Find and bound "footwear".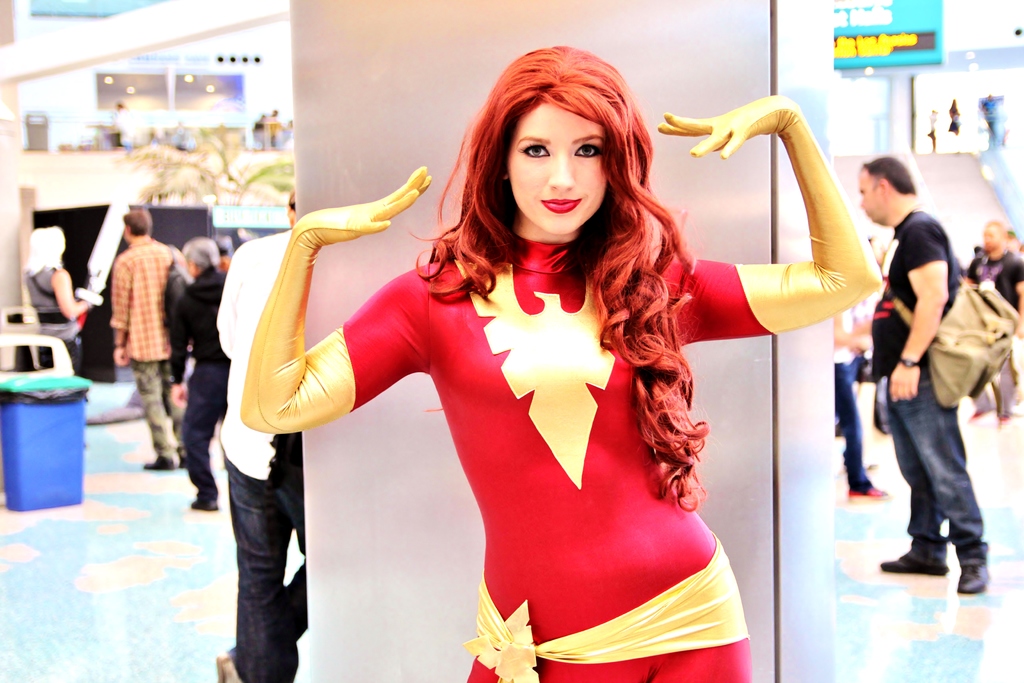
Bound: <region>216, 646, 241, 682</region>.
